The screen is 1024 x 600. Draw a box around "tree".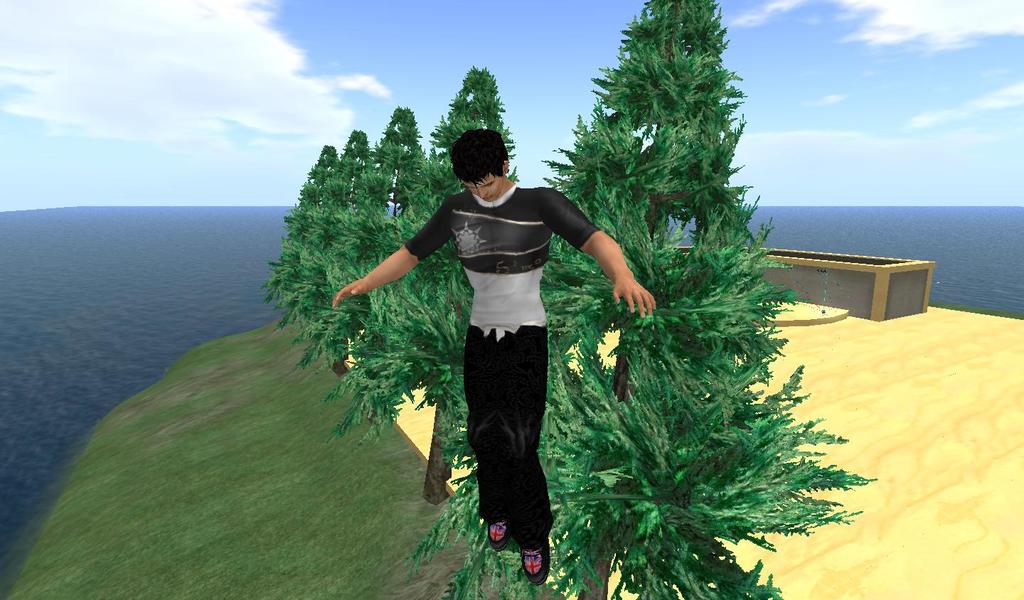
<region>297, 106, 431, 392</region>.
